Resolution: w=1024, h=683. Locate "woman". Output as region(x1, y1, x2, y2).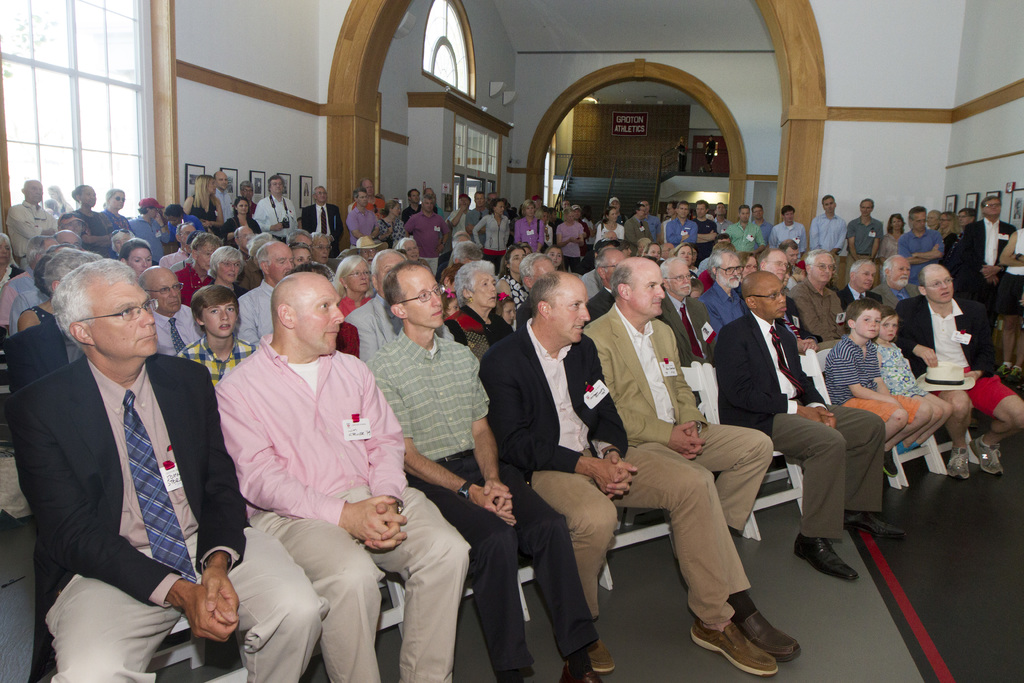
region(589, 203, 626, 253).
